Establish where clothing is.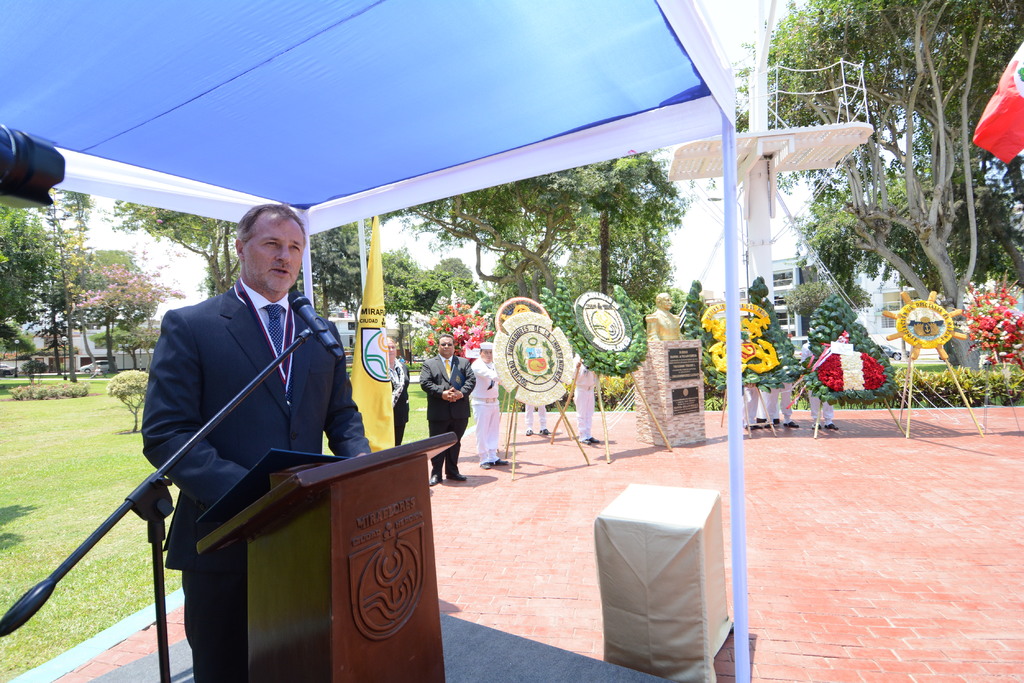
Established at <region>388, 357, 410, 444</region>.
